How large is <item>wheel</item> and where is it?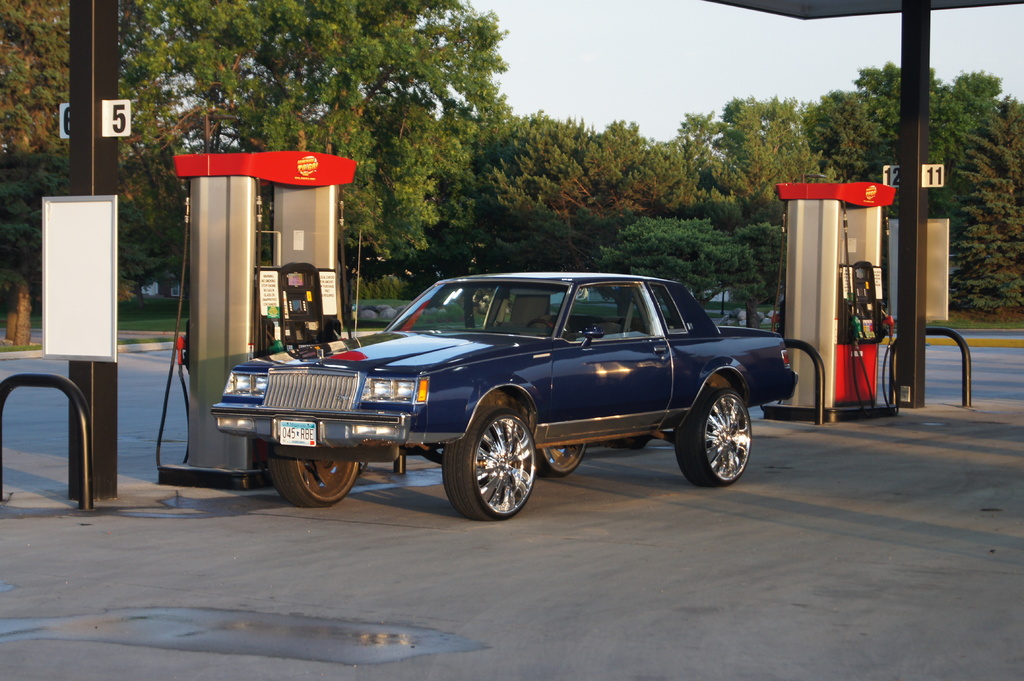
Bounding box: pyautogui.locateOnScreen(671, 387, 753, 490).
